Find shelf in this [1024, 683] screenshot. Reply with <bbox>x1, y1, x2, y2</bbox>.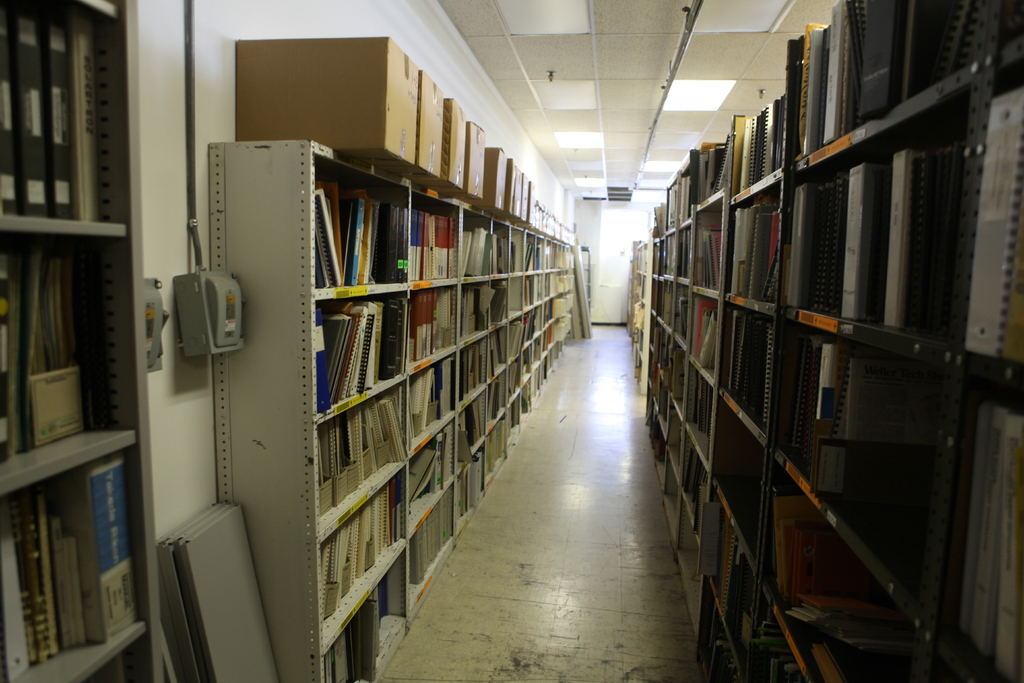
<bbox>616, 0, 1023, 682</bbox>.
